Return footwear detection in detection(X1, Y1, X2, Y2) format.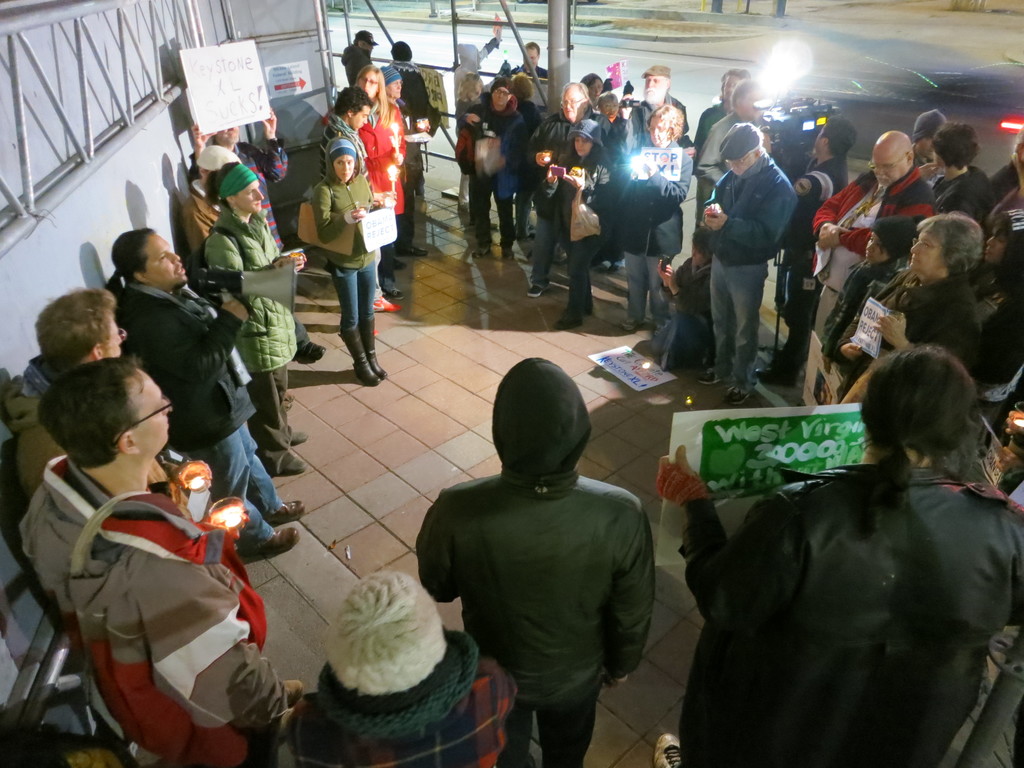
detection(579, 296, 589, 315).
